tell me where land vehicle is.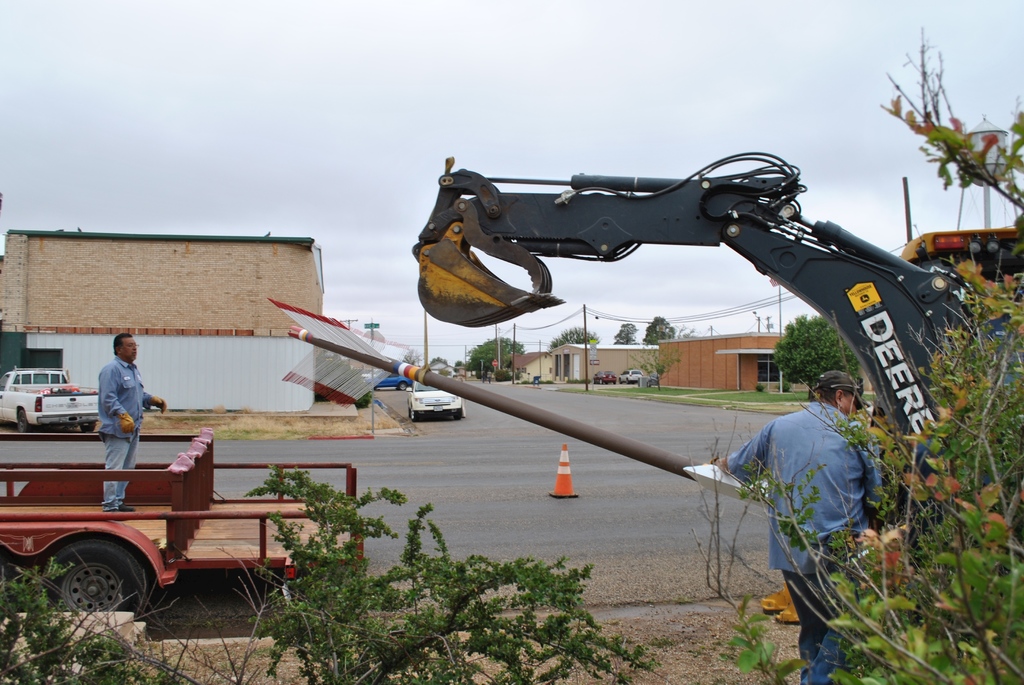
land vehicle is at (616,367,641,387).
